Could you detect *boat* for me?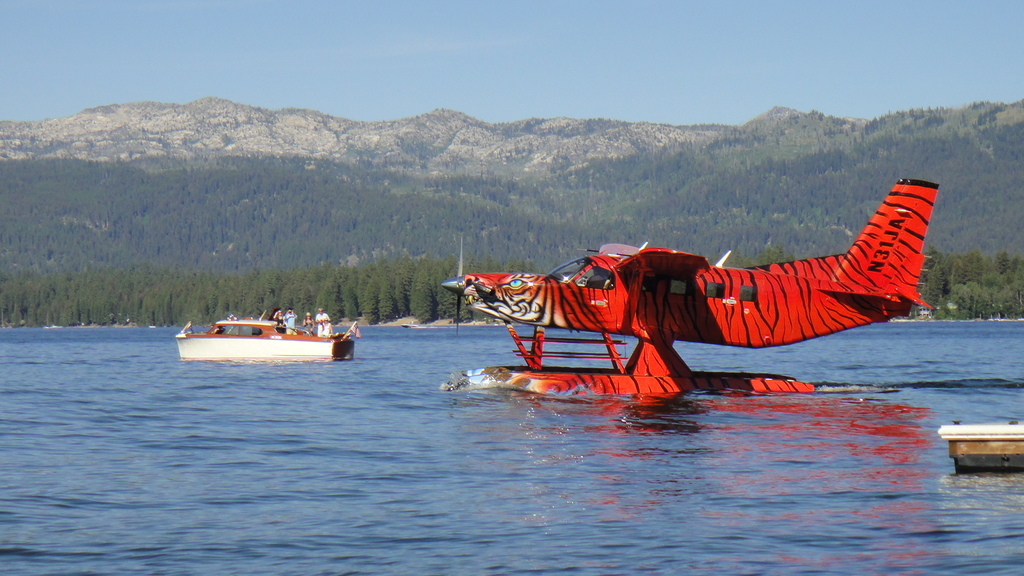
Detection result: bbox(937, 420, 1023, 476).
